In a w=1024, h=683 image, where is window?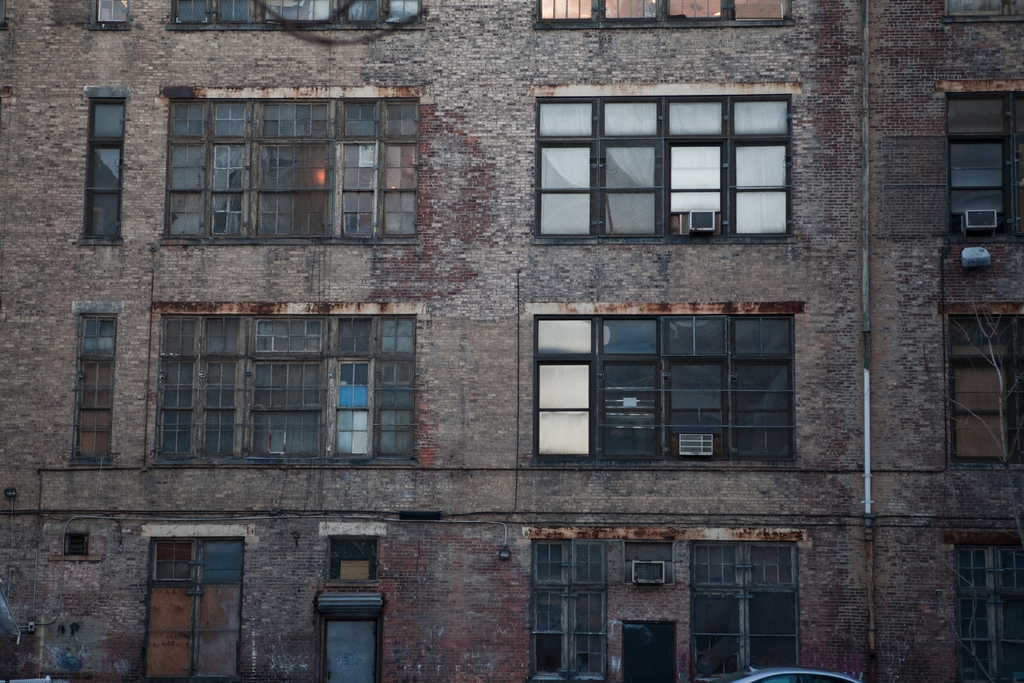
[59, 530, 94, 561].
